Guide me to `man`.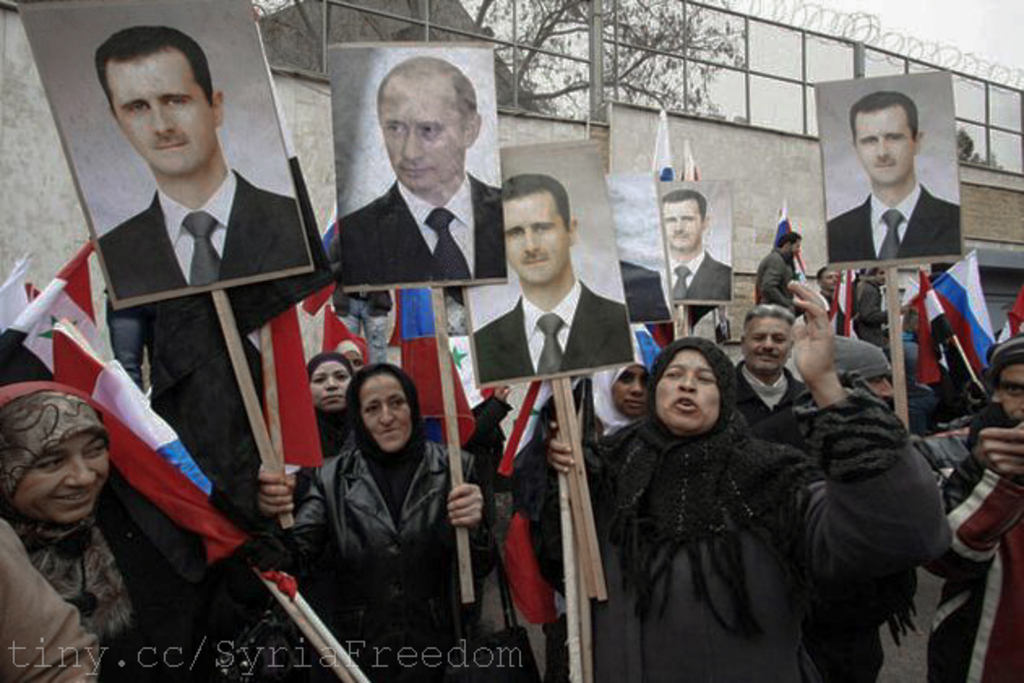
Guidance: bbox=[820, 114, 966, 281].
